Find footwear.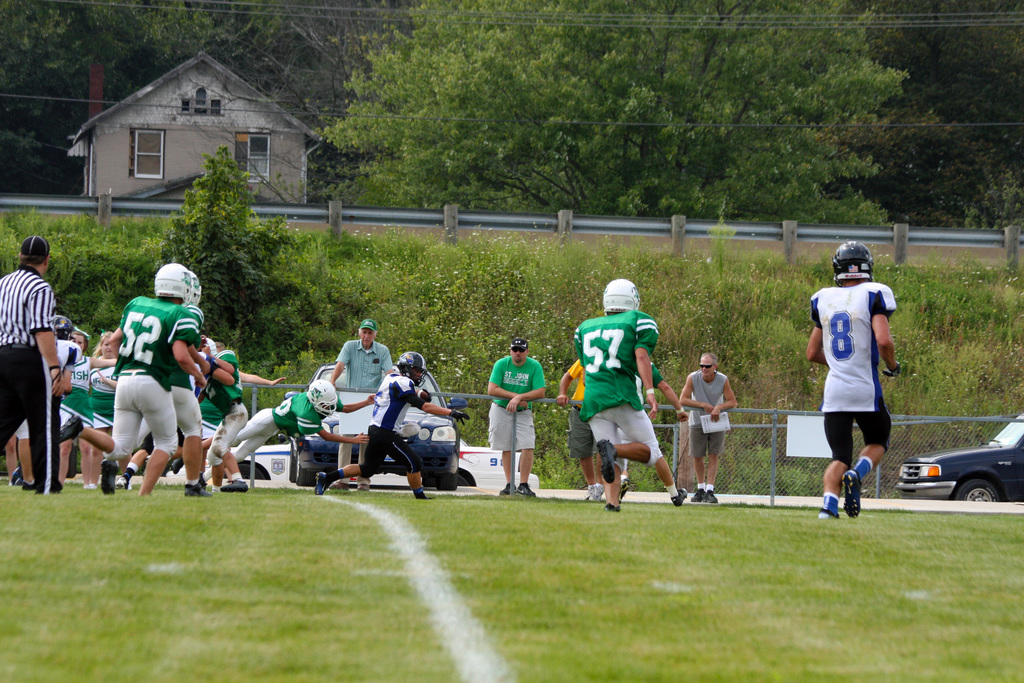
pyautogui.locateOnScreen(588, 483, 602, 497).
